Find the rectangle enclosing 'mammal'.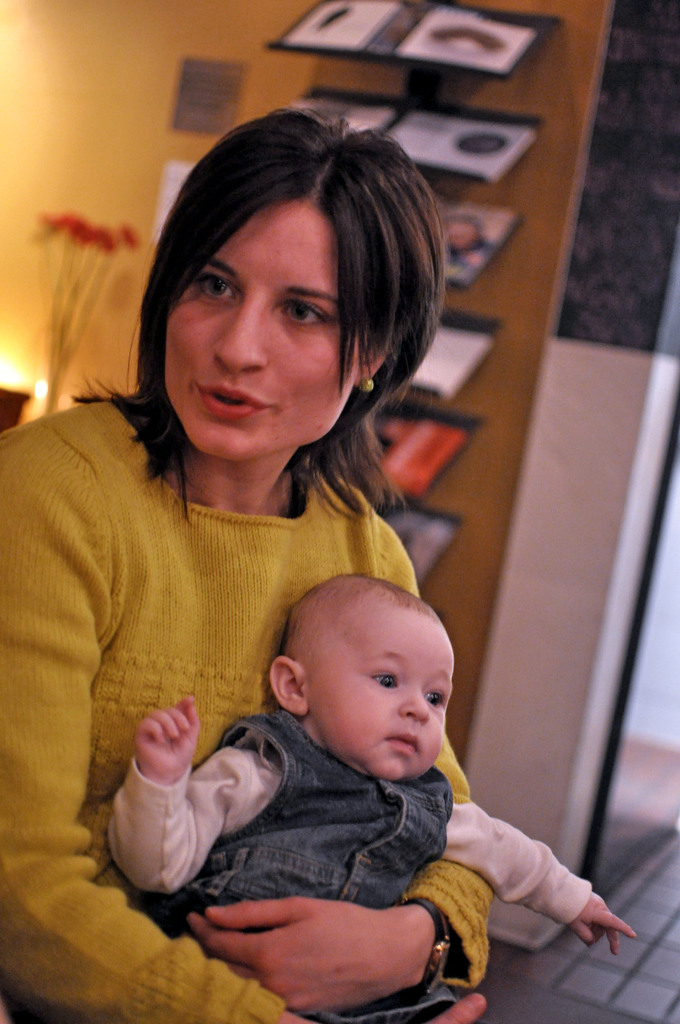
region(0, 104, 495, 1023).
